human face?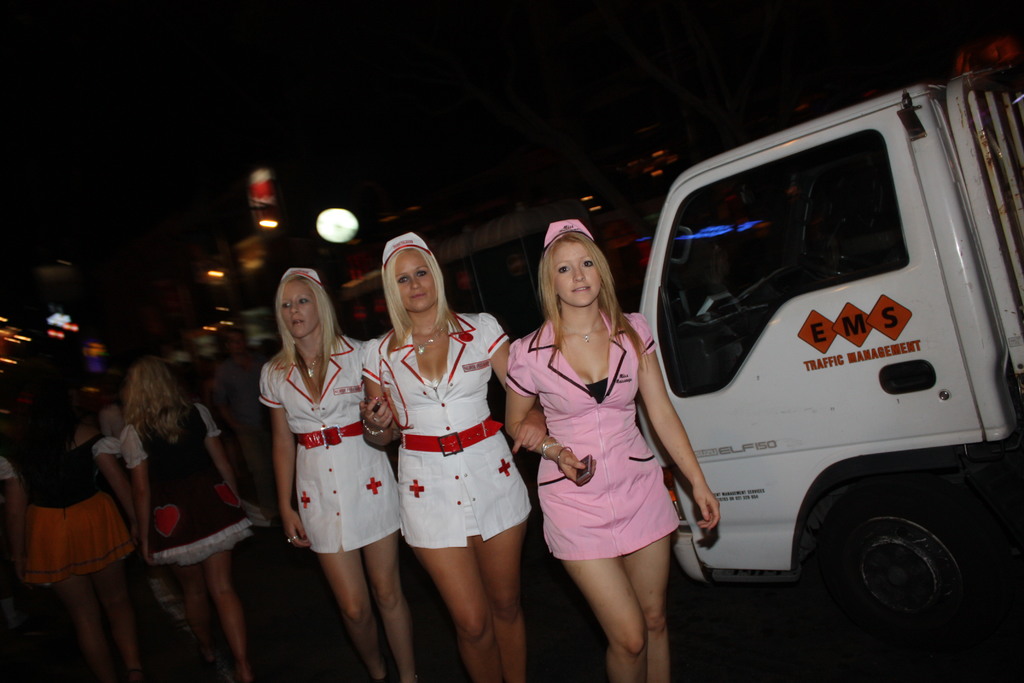
bbox=[394, 252, 440, 312]
